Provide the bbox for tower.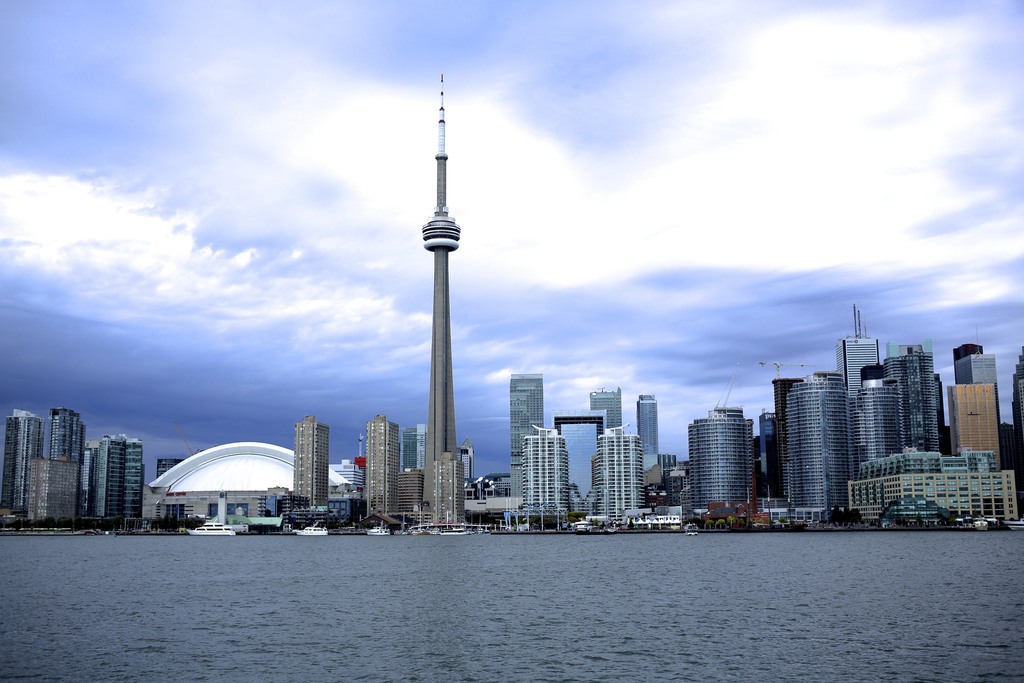
pyautogui.locateOnScreen(691, 410, 748, 515).
